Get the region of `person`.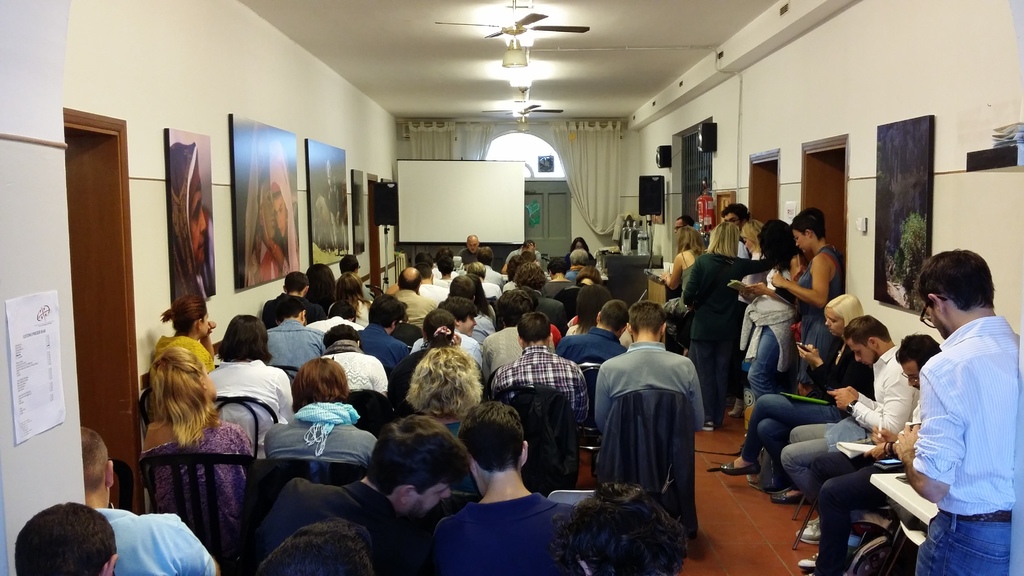
(75,424,222,575).
